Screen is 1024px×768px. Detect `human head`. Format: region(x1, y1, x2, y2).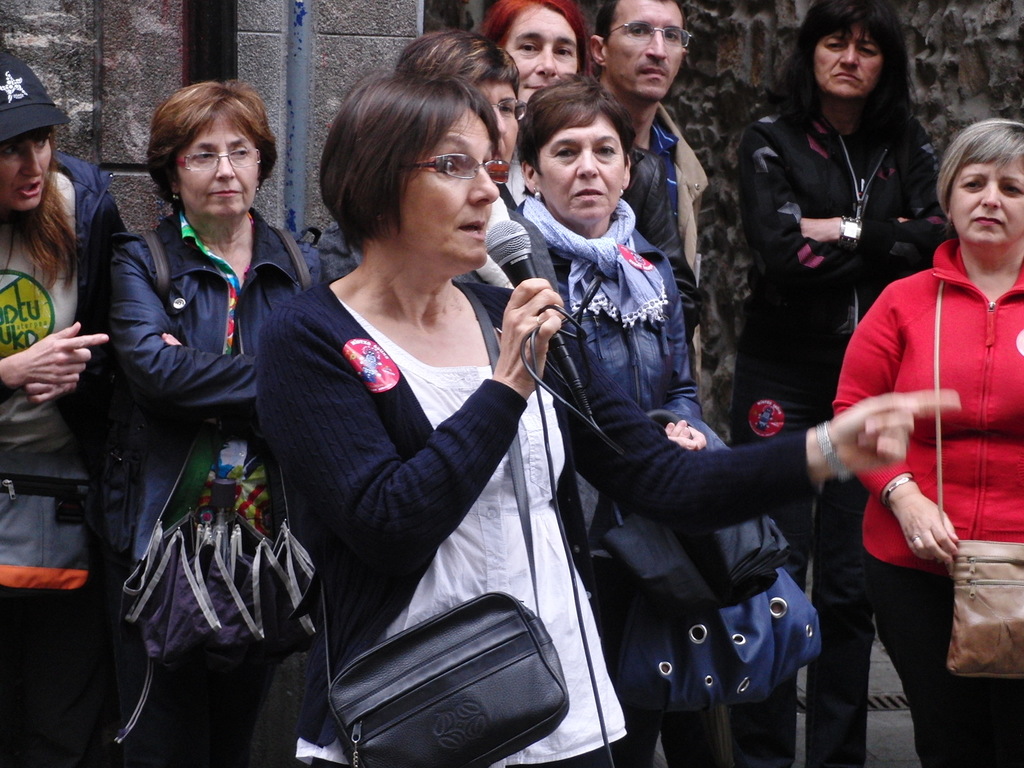
region(499, 20, 602, 95).
